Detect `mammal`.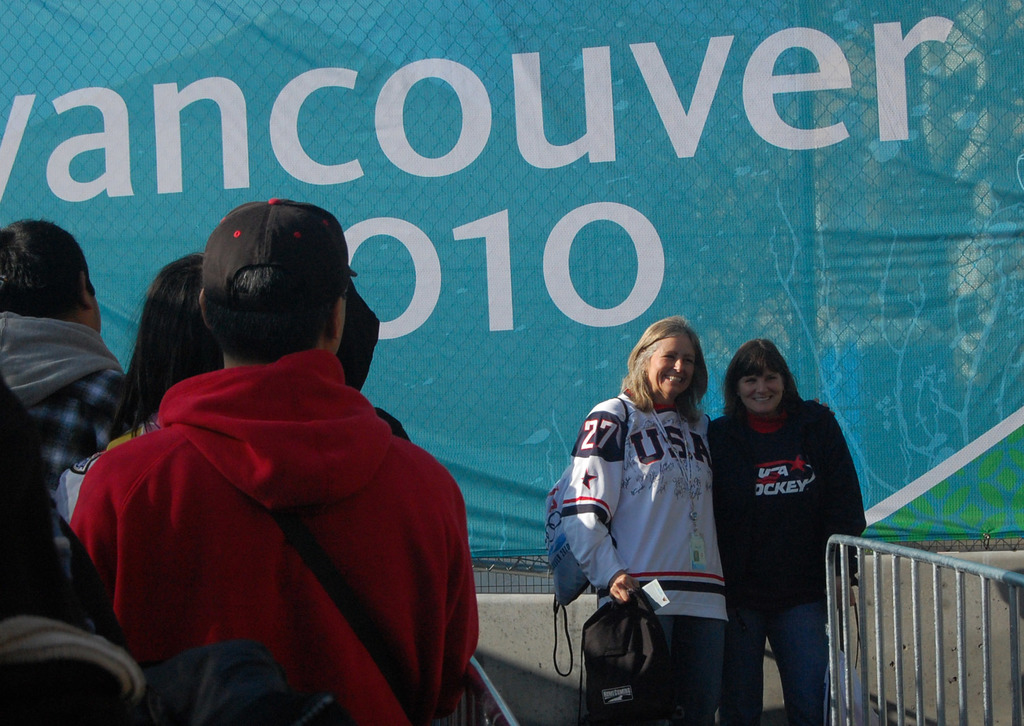
Detected at locate(0, 217, 148, 499).
